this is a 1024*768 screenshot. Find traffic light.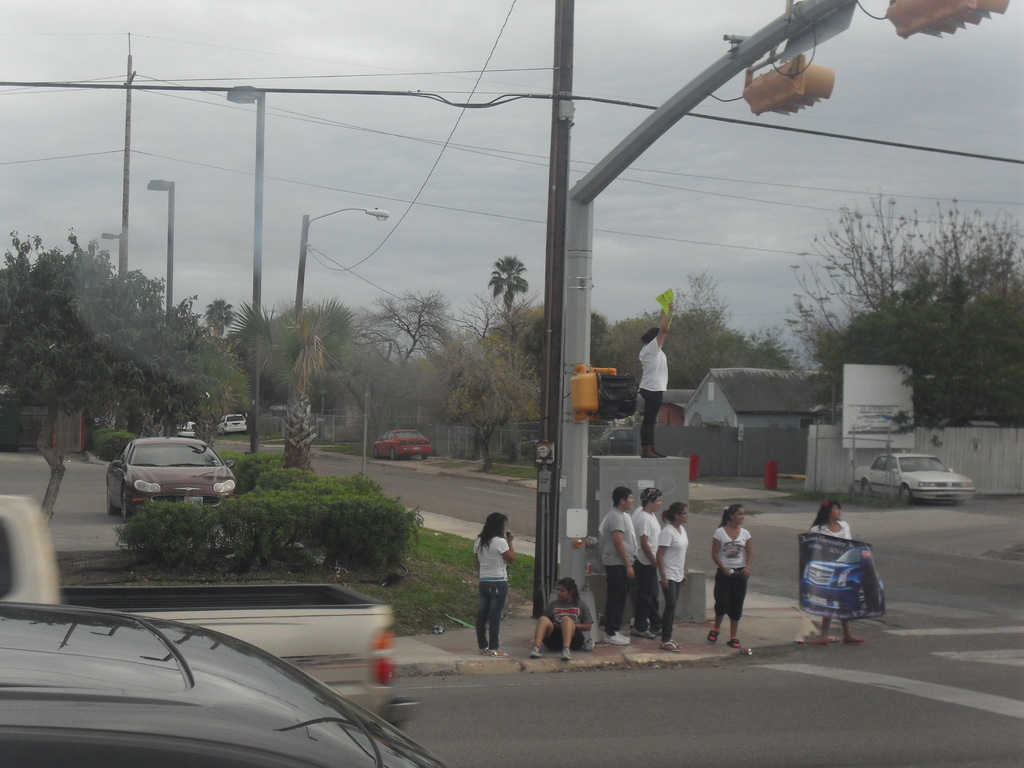
Bounding box: 741:49:835:116.
